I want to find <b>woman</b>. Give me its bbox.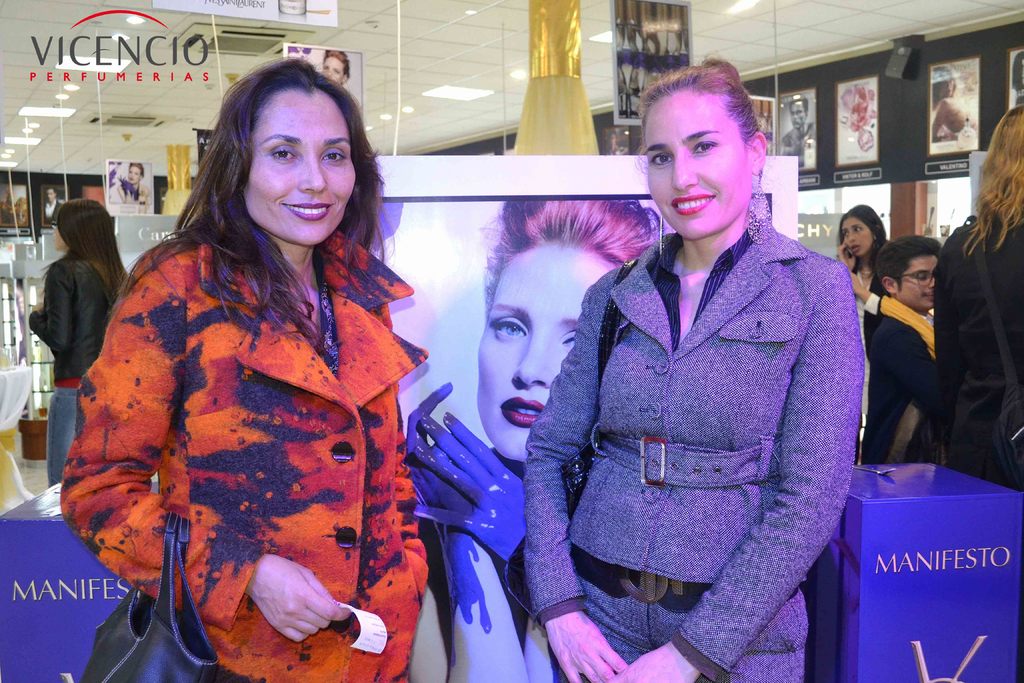
(67, 55, 431, 682).
